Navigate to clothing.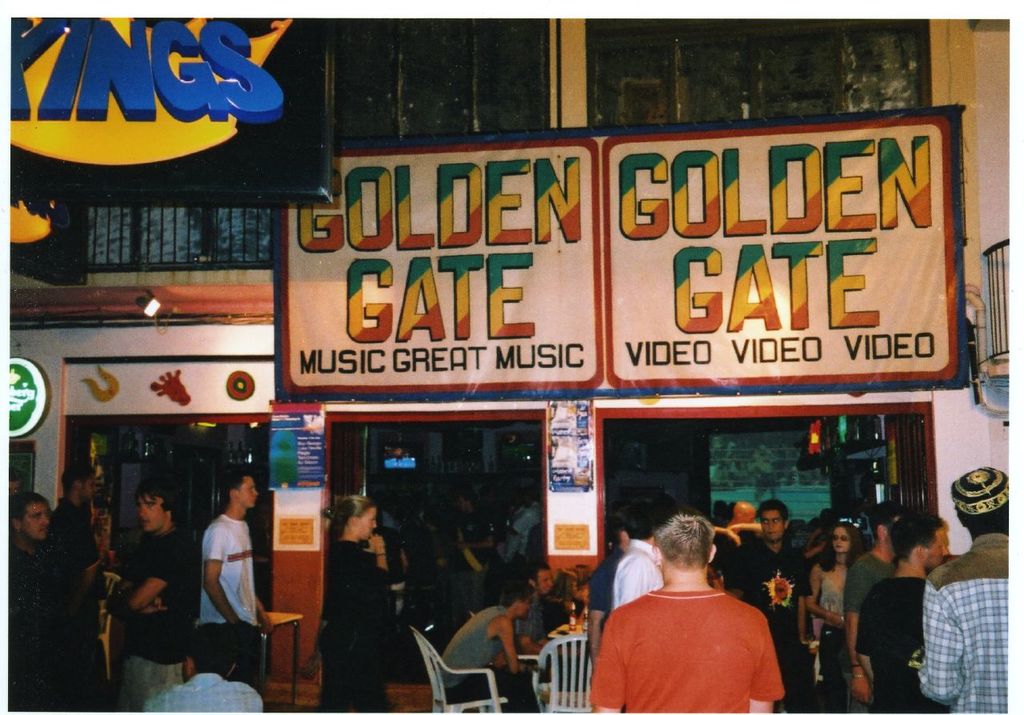
Navigation target: [105, 517, 200, 714].
